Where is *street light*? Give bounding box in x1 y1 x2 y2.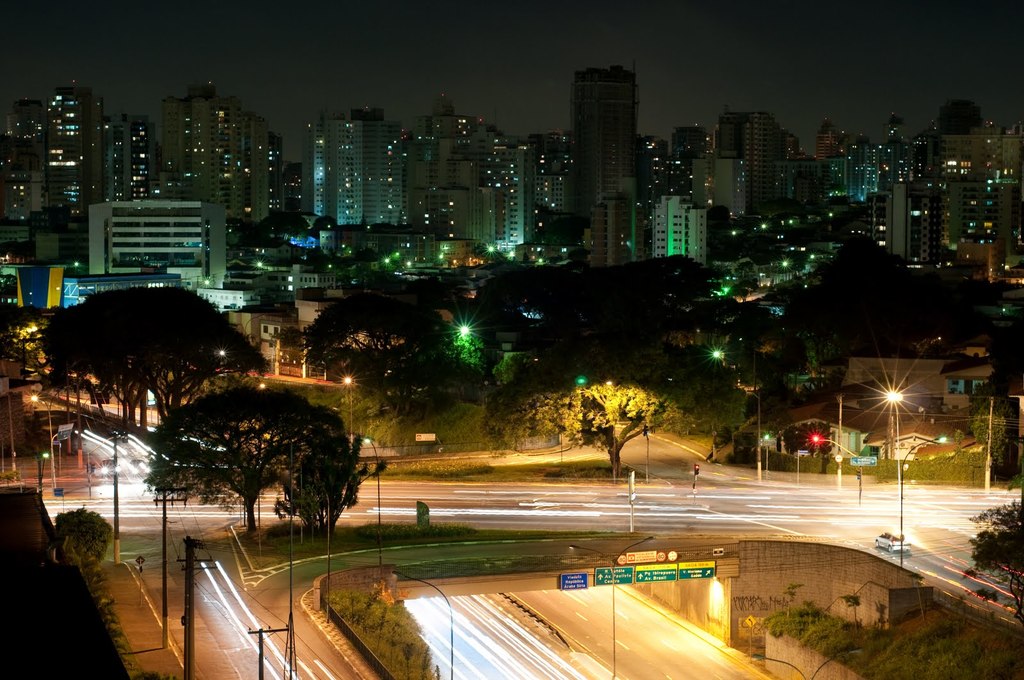
334 405 367 431.
